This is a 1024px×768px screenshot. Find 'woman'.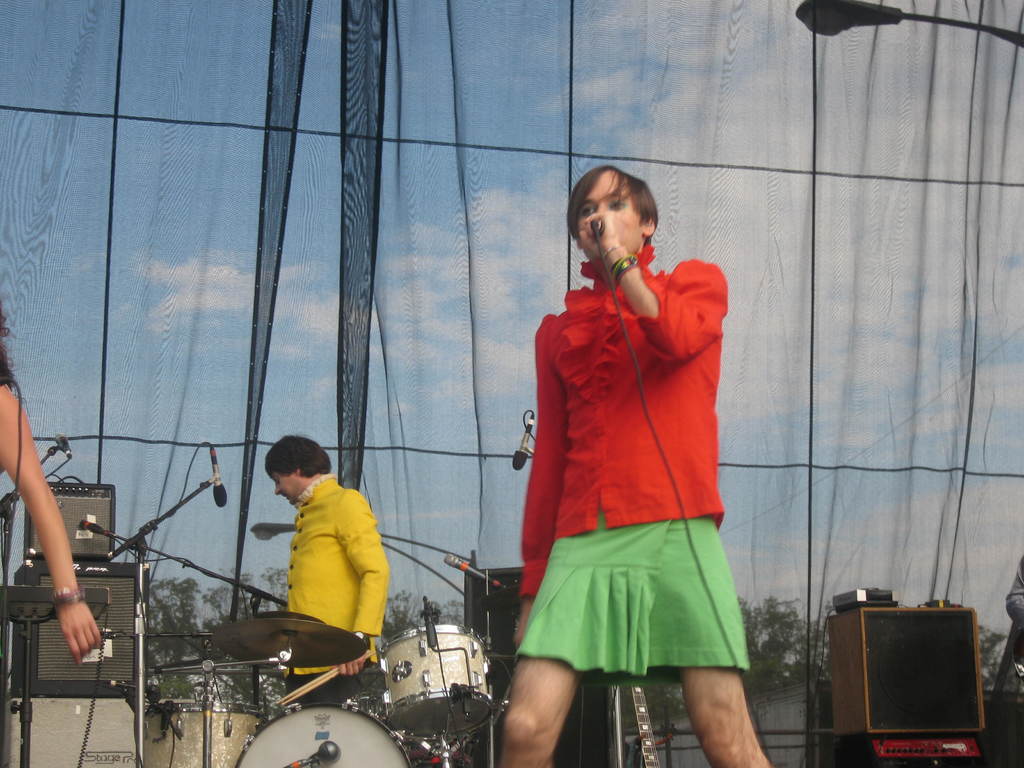
Bounding box: 0/358/106/659.
